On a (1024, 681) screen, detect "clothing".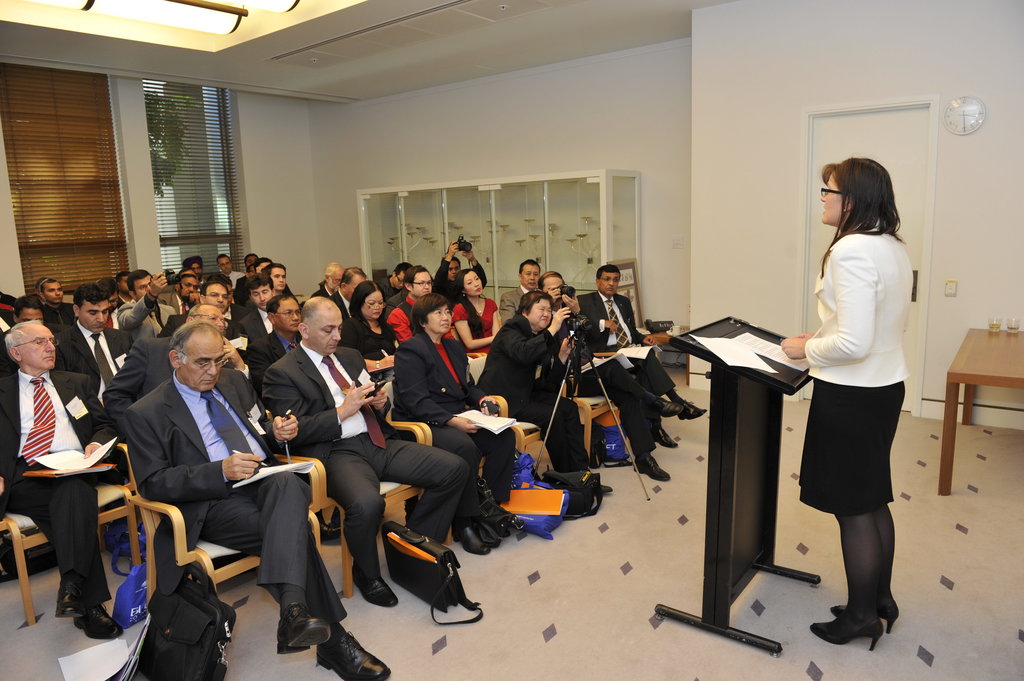
box=[498, 284, 527, 318].
